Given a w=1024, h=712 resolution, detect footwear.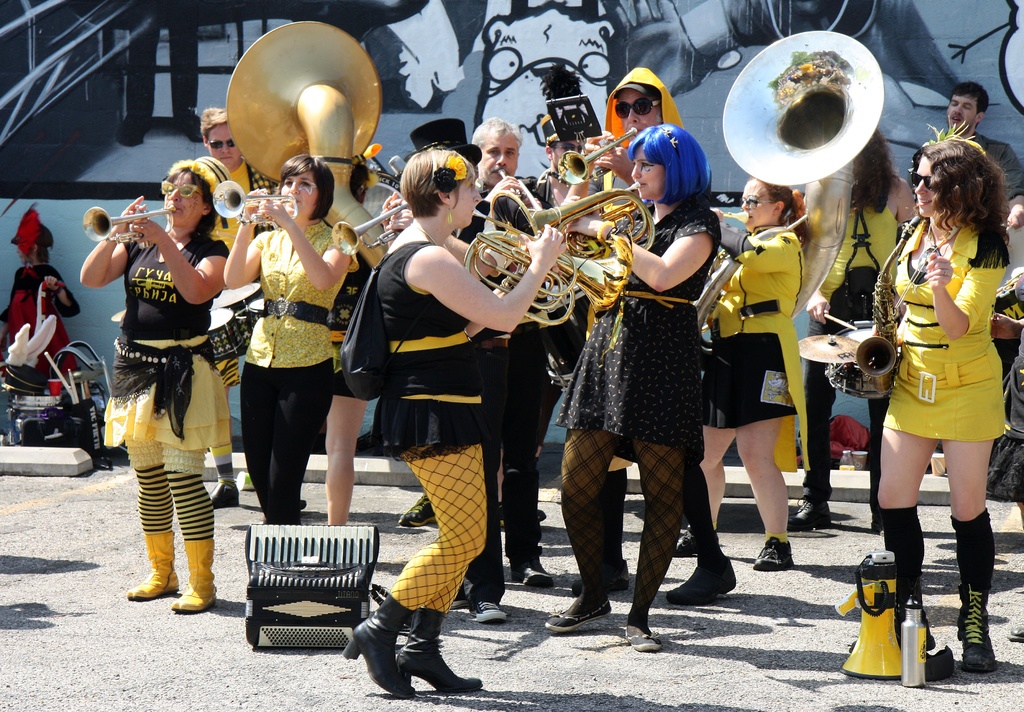
(127,529,180,600).
